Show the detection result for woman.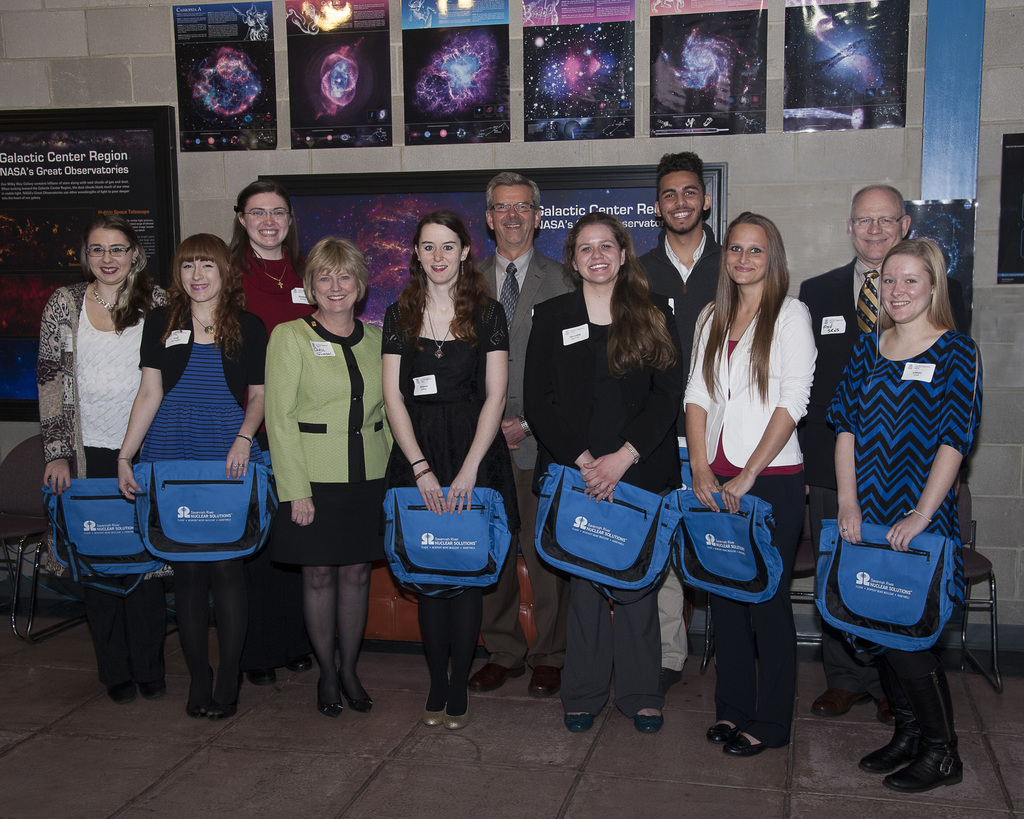
box=[382, 212, 510, 731].
